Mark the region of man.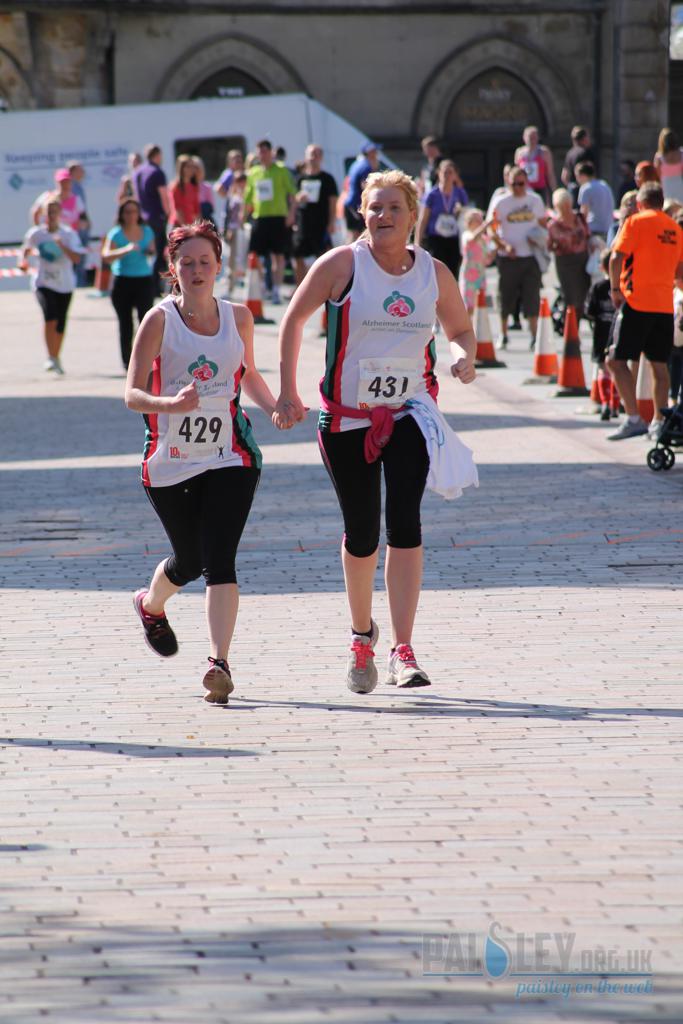
Region: {"left": 68, "top": 164, "right": 94, "bottom": 293}.
